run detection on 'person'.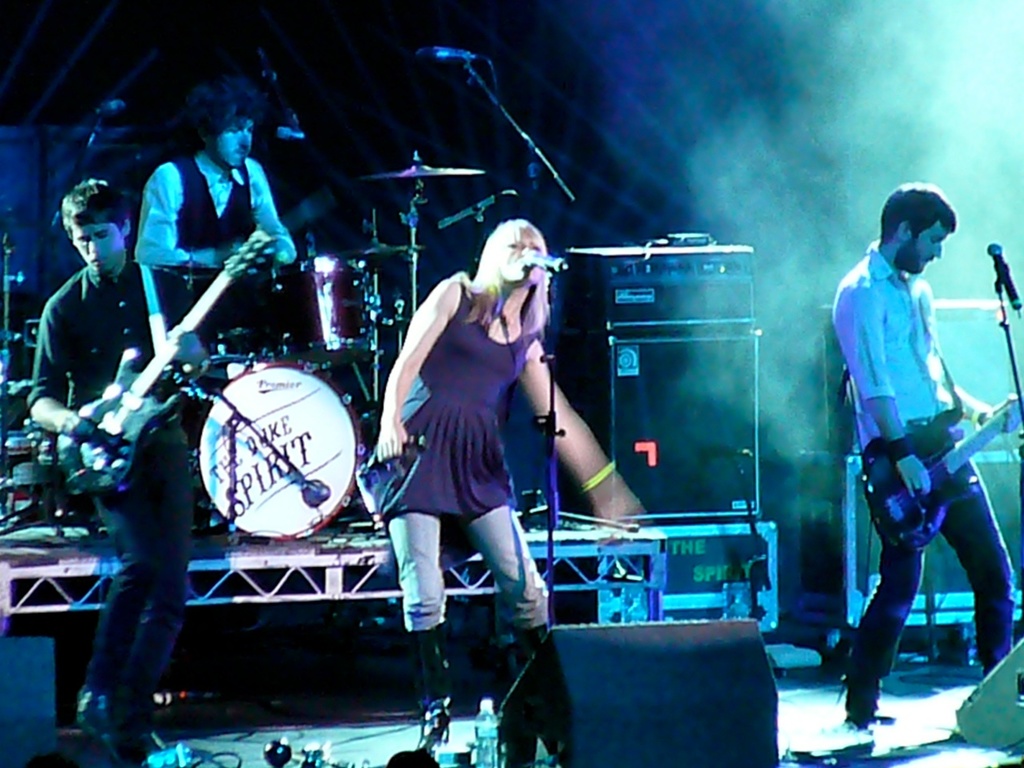
Result: box=[831, 188, 1015, 742].
